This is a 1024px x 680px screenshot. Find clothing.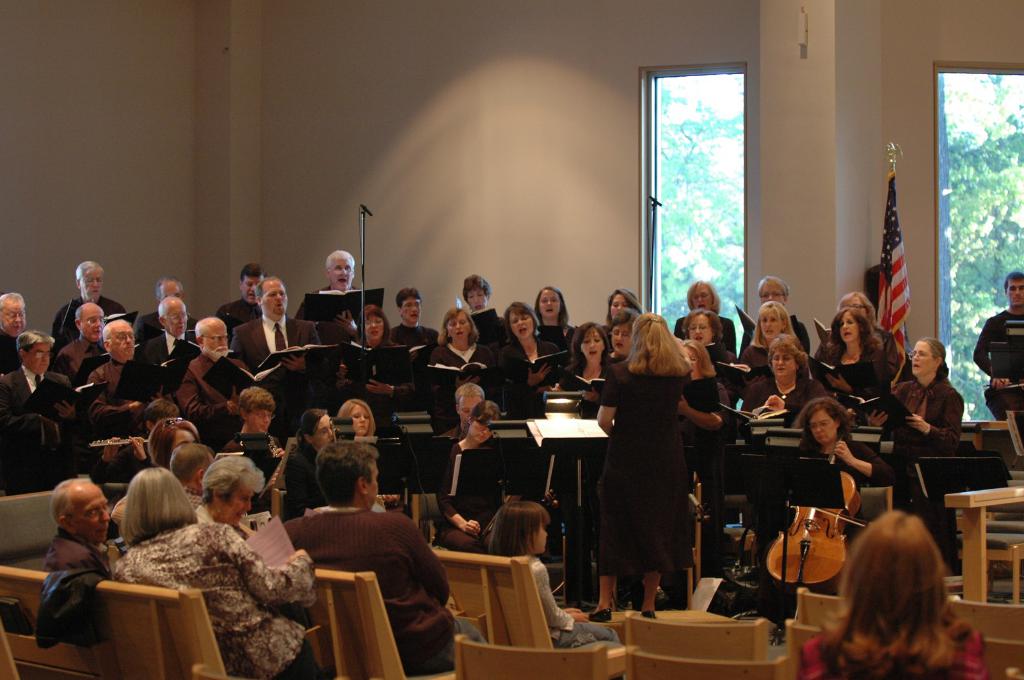
Bounding box: 142:329:191:374.
